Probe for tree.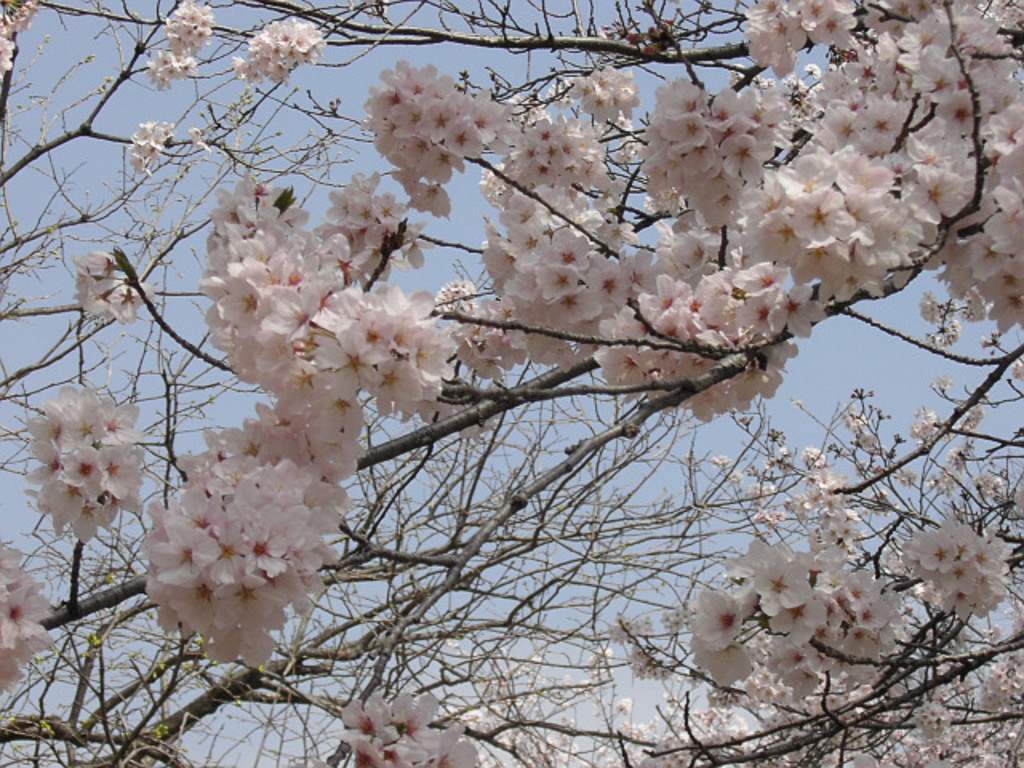
Probe result: x1=45, y1=0, x2=992, y2=755.
